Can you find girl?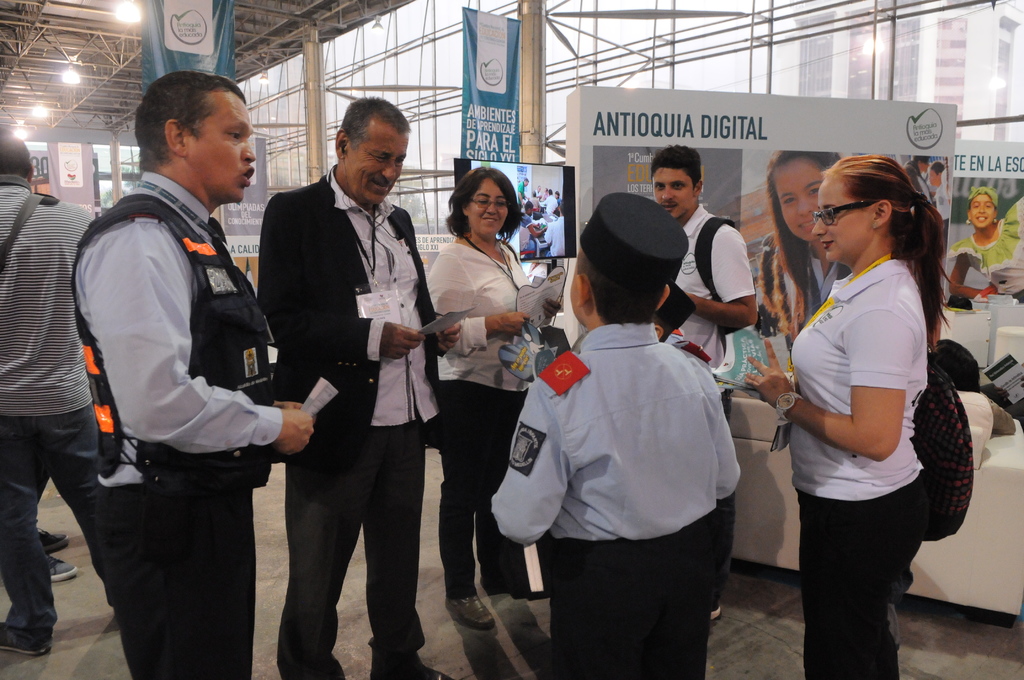
Yes, bounding box: bbox=[758, 154, 851, 340].
